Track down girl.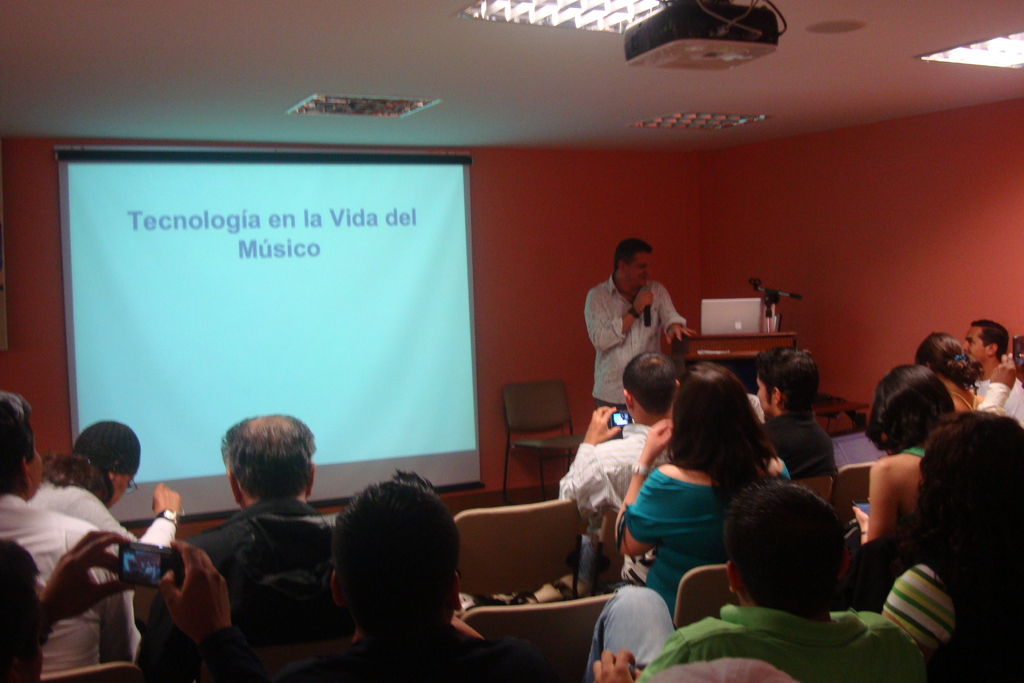
Tracked to (x1=916, y1=336, x2=998, y2=416).
